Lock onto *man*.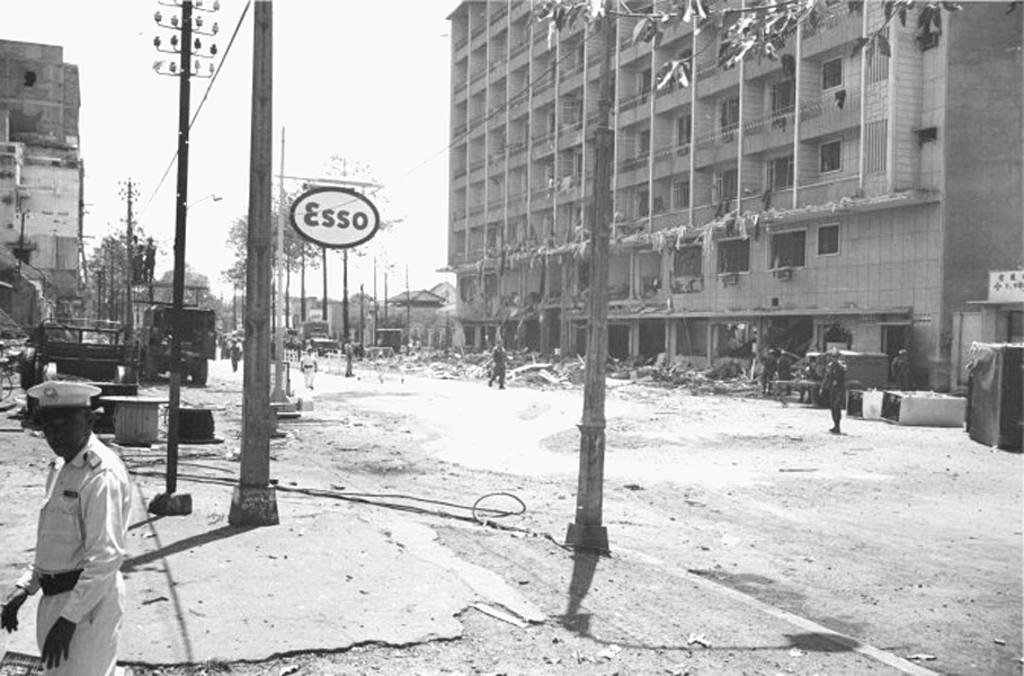
Locked: 889, 348, 912, 391.
